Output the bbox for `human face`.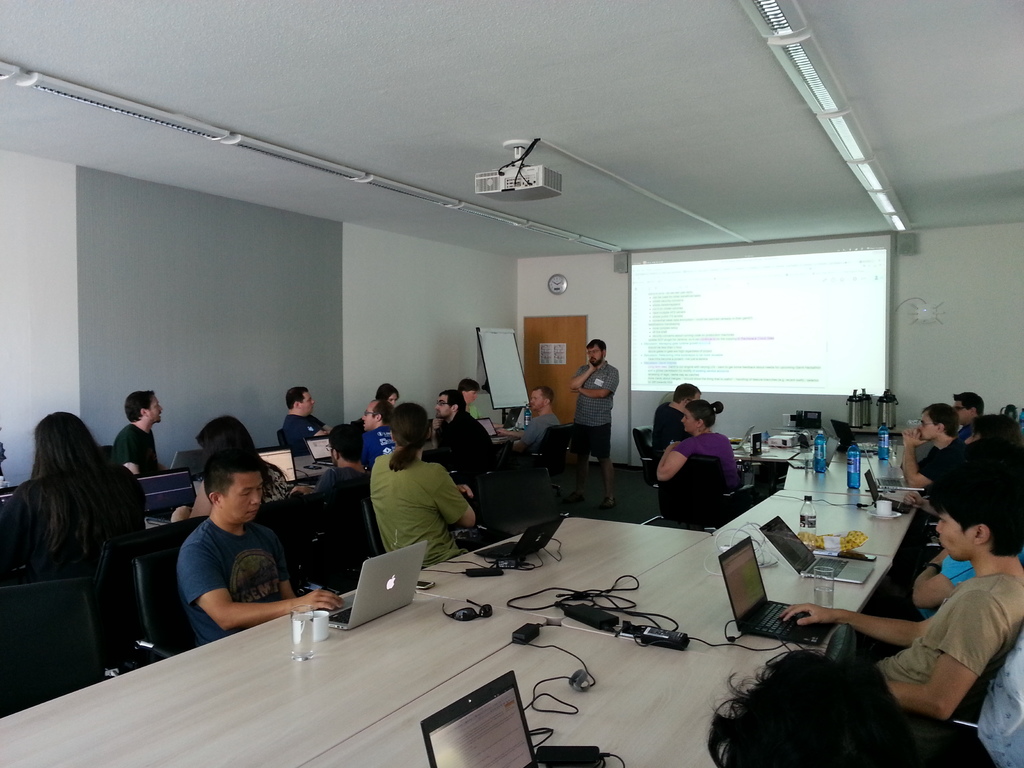
select_region(921, 419, 936, 438).
